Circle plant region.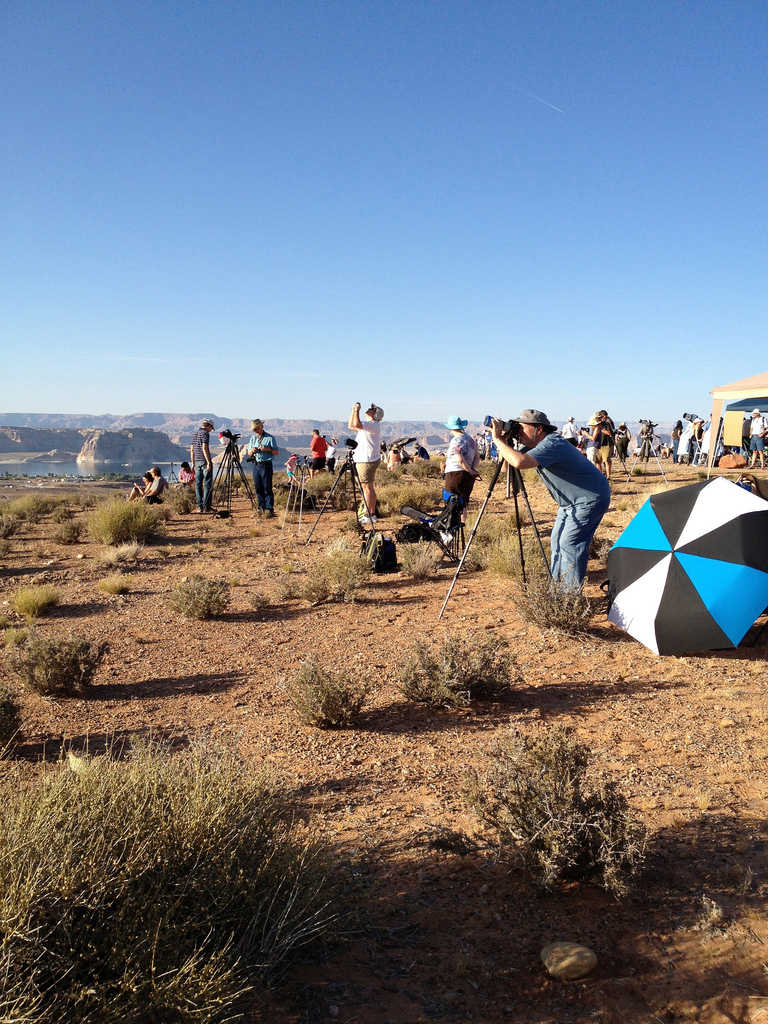
Region: x1=476, y1=456, x2=508, y2=482.
